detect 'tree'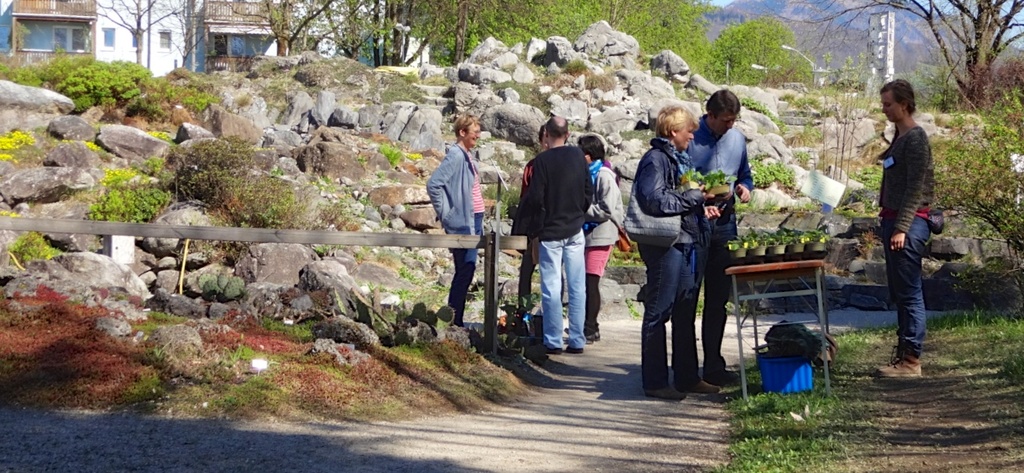
<bbox>417, 0, 713, 78</bbox>
